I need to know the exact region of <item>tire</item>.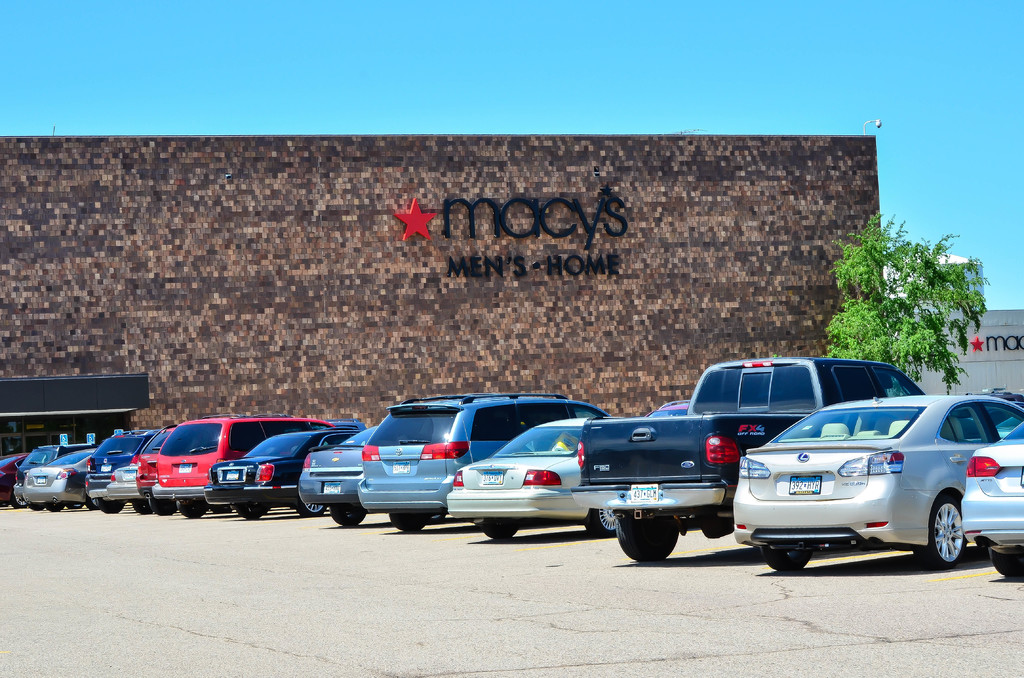
Region: detection(67, 503, 83, 511).
